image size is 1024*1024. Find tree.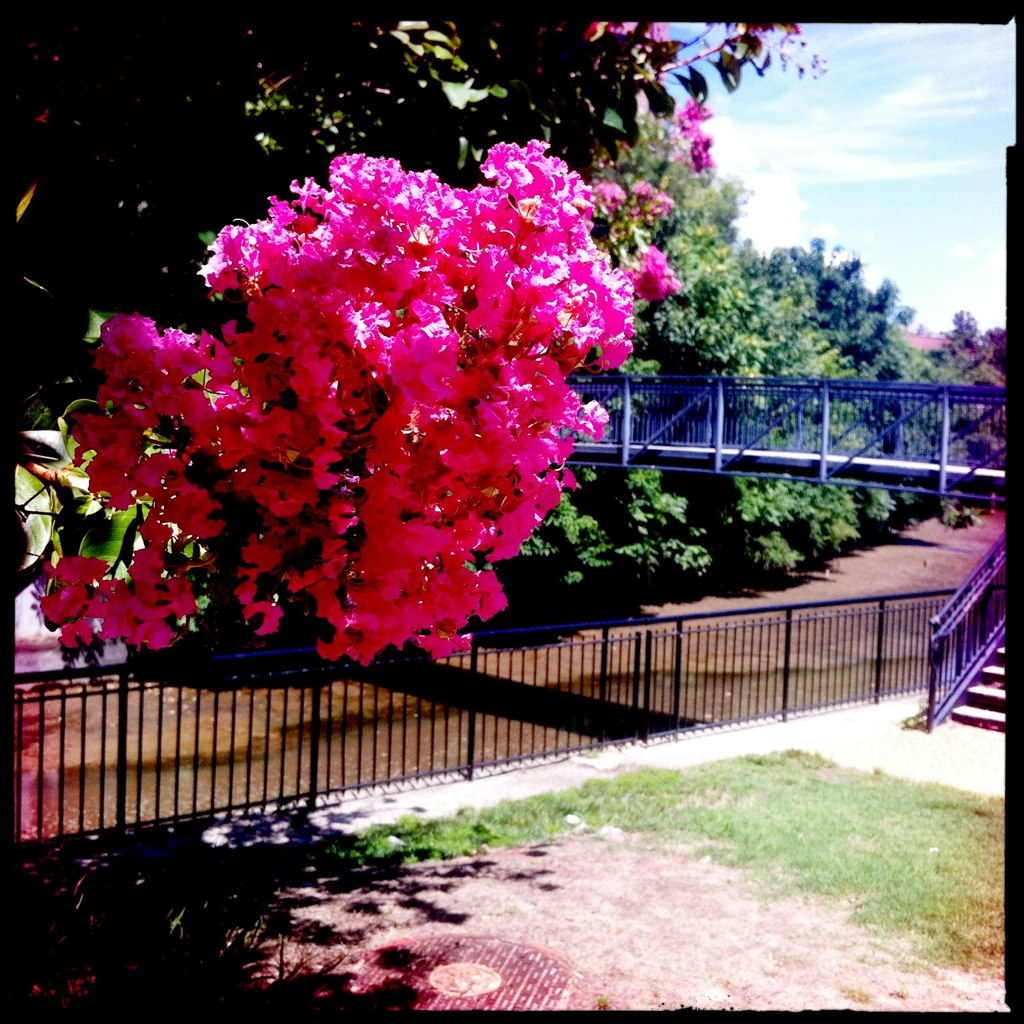
<bbox>936, 308, 1005, 450</bbox>.
